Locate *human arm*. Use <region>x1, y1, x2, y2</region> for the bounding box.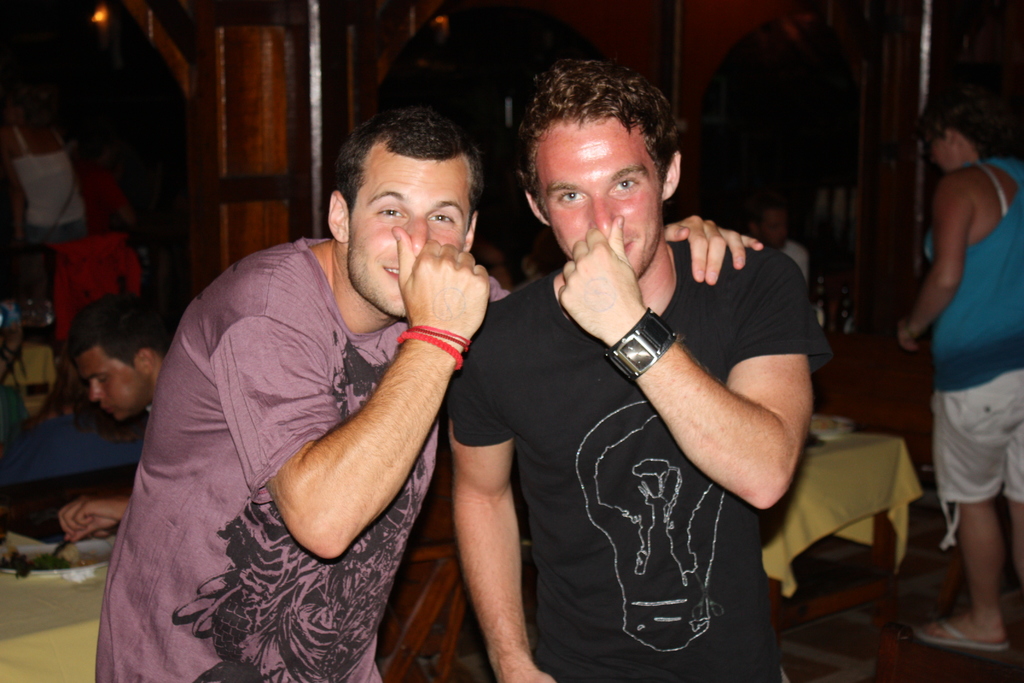
<region>447, 357, 554, 682</region>.
